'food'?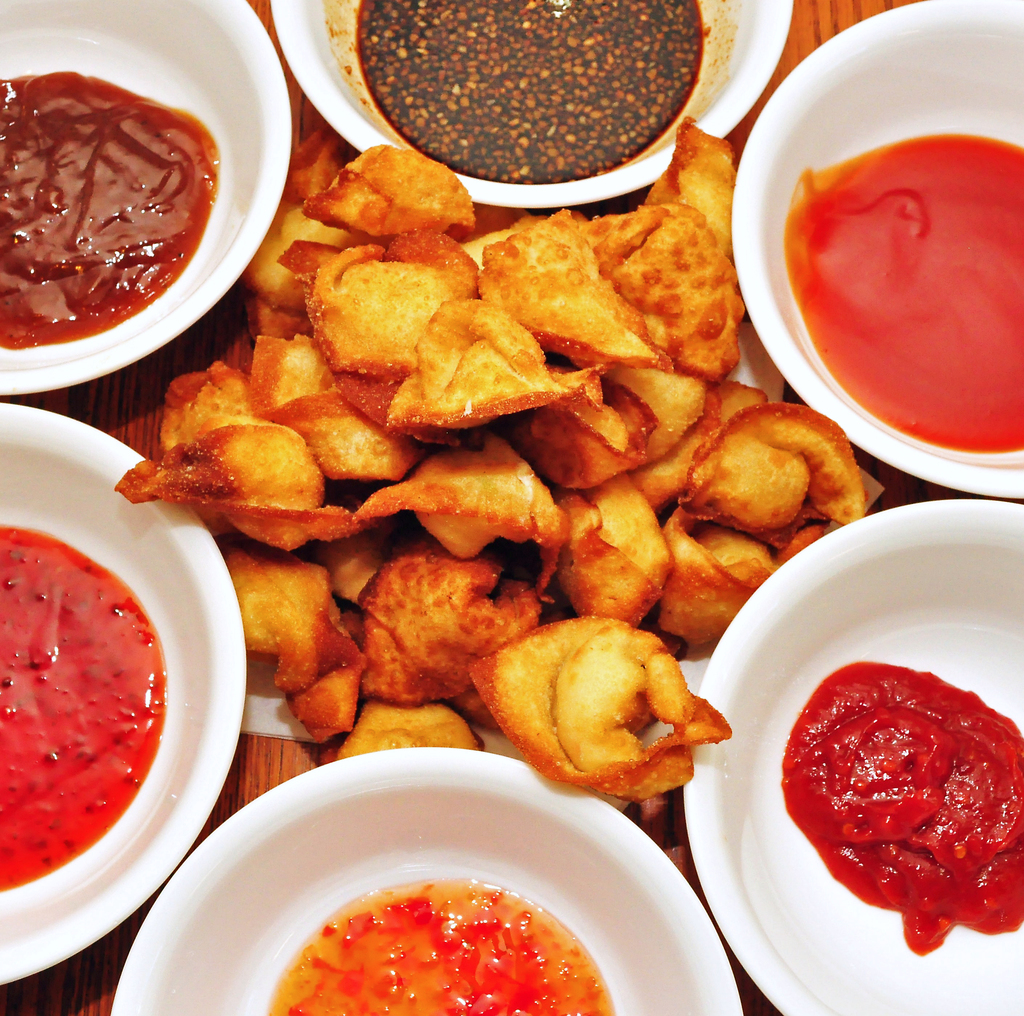
box=[264, 875, 607, 1015]
